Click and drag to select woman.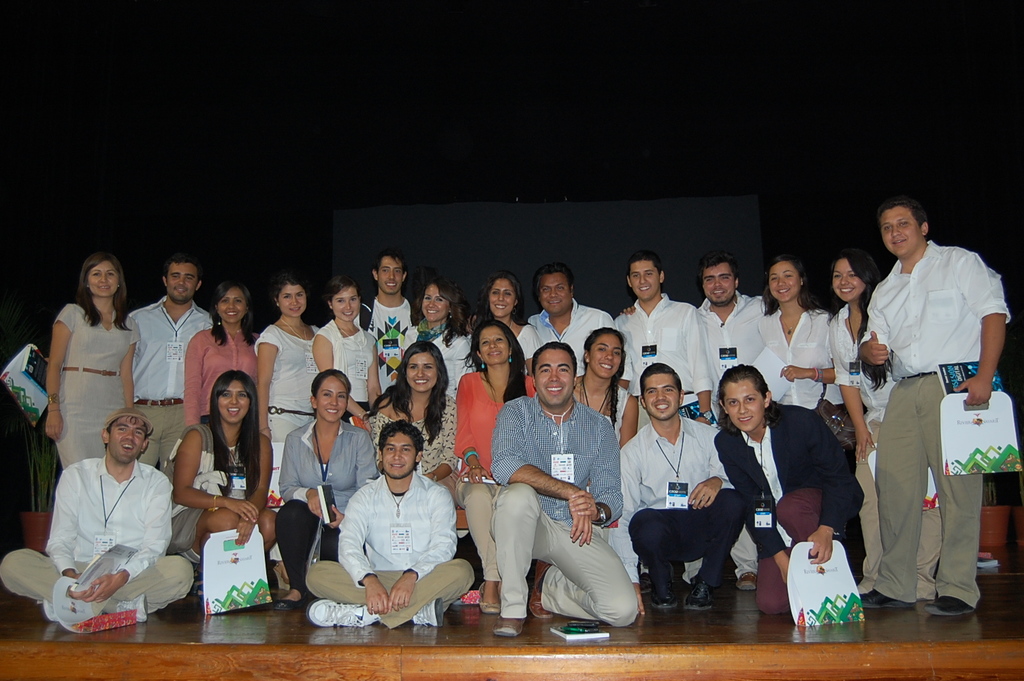
Selection: Rect(367, 339, 458, 493).
